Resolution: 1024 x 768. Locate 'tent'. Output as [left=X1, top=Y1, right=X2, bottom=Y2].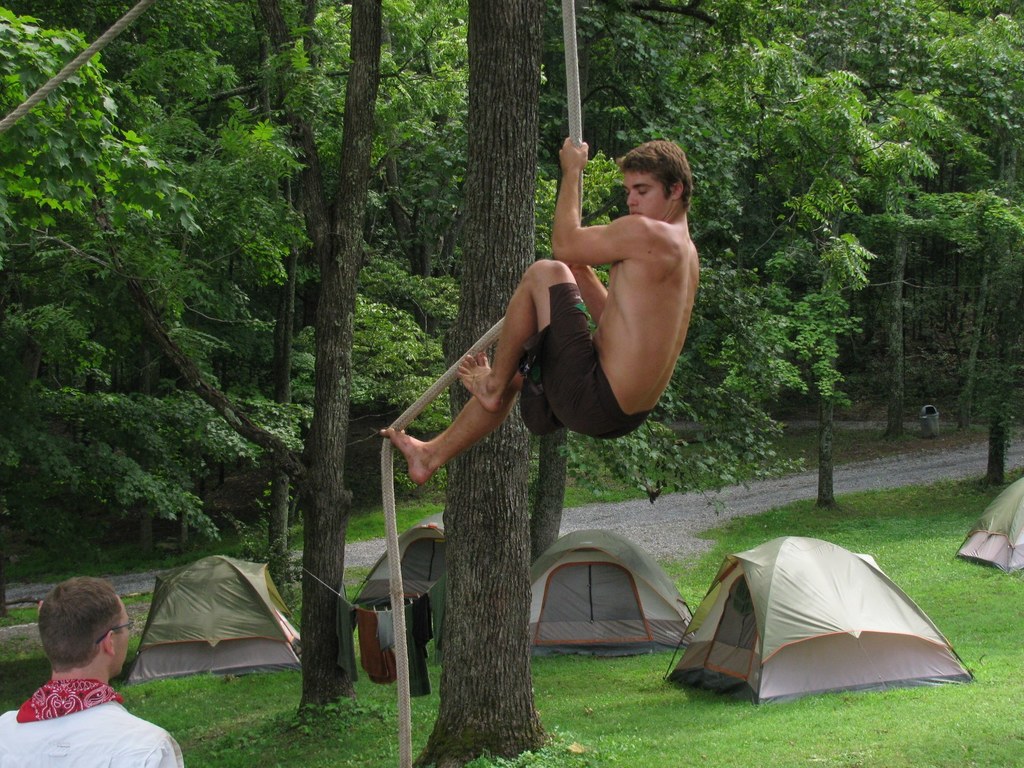
[left=941, top=462, right=1023, bottom=576].
